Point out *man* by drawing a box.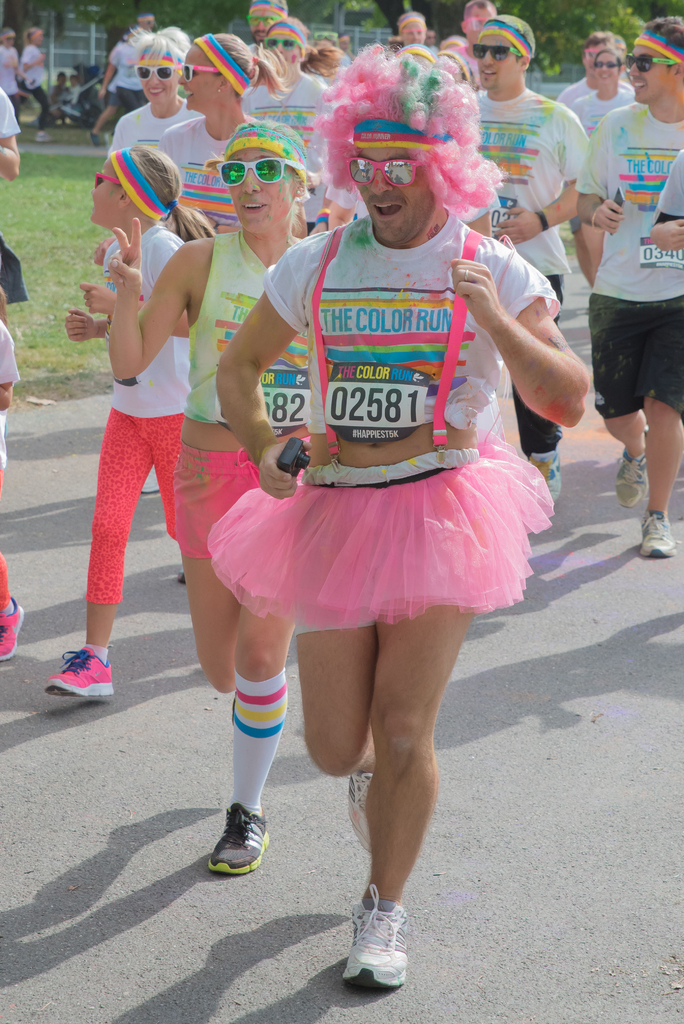
<bbox>456, 1, 500, 88</bbox>.
